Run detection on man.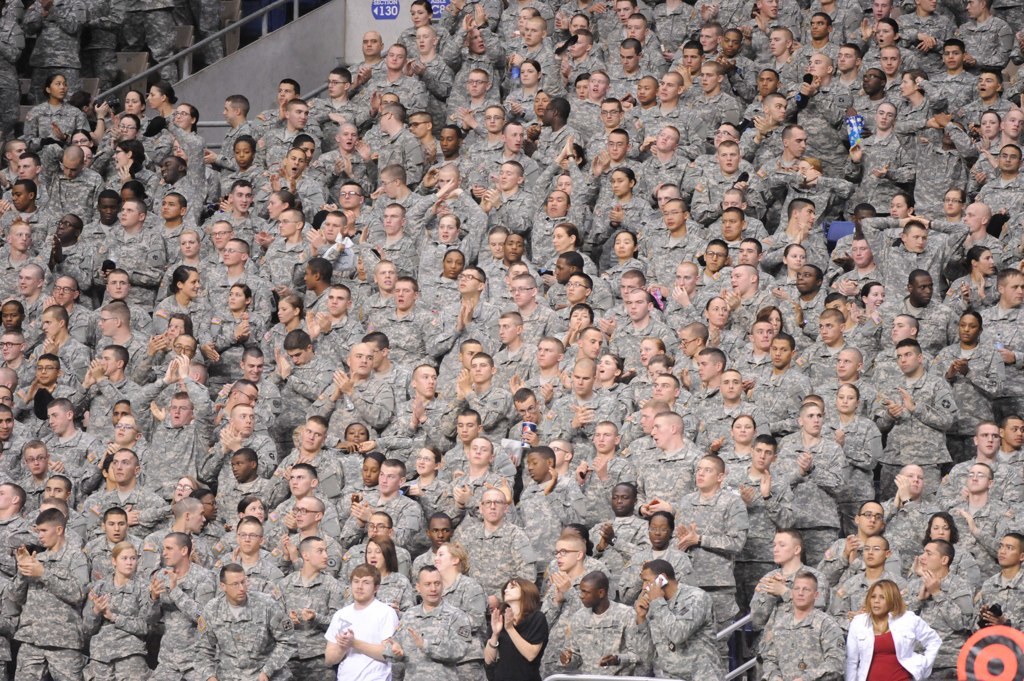
Result: 900/537/974/680.
